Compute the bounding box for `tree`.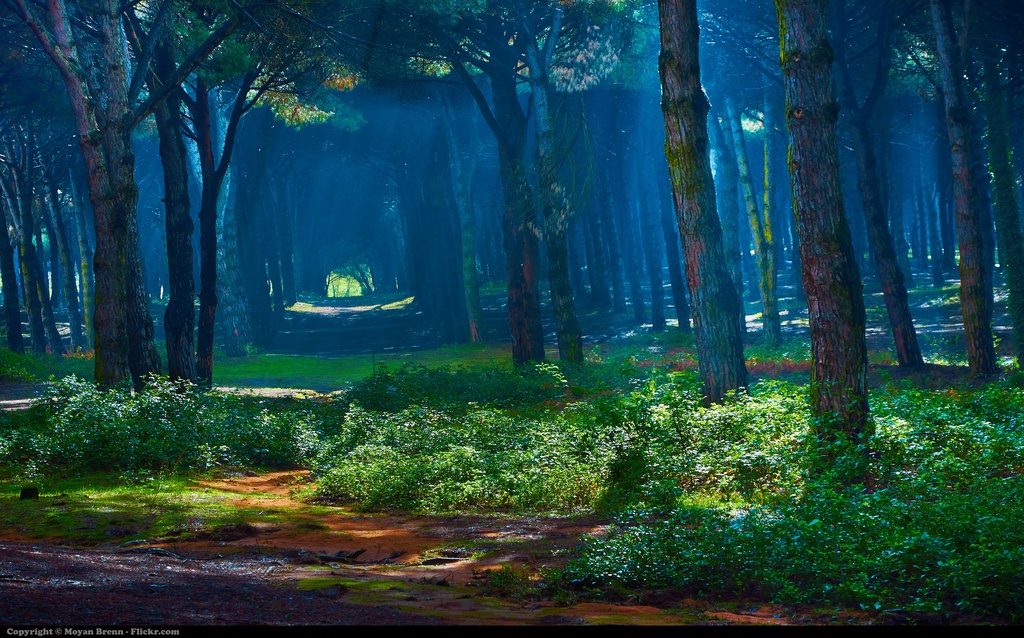
x1=117, y1=0, x2=362, y2=398.
